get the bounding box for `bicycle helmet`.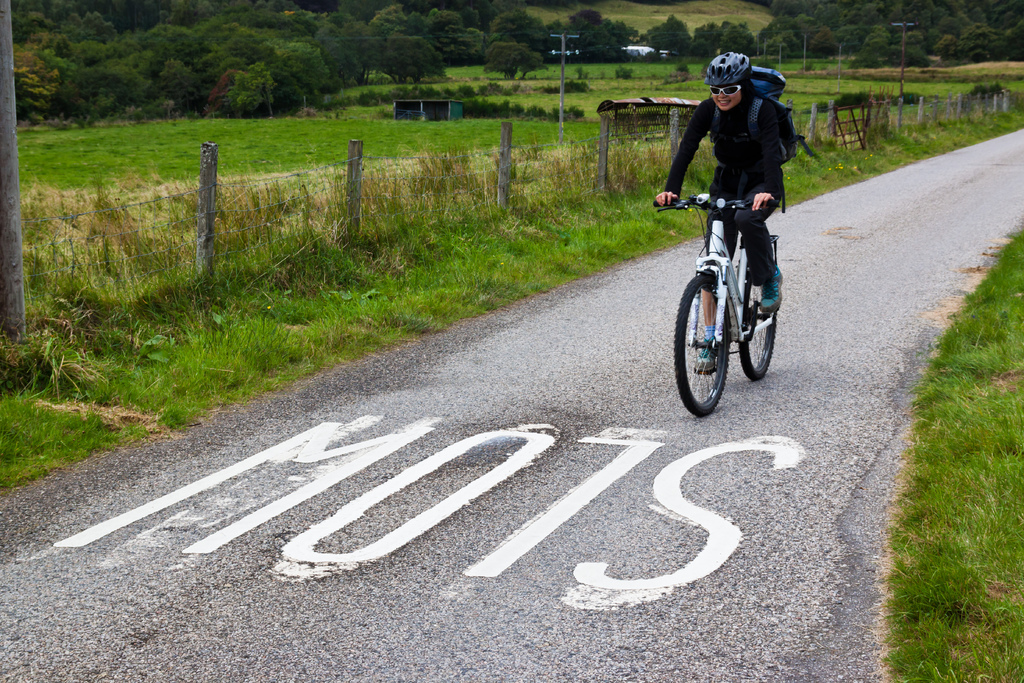
bbox(707, 53, 753, 83).
